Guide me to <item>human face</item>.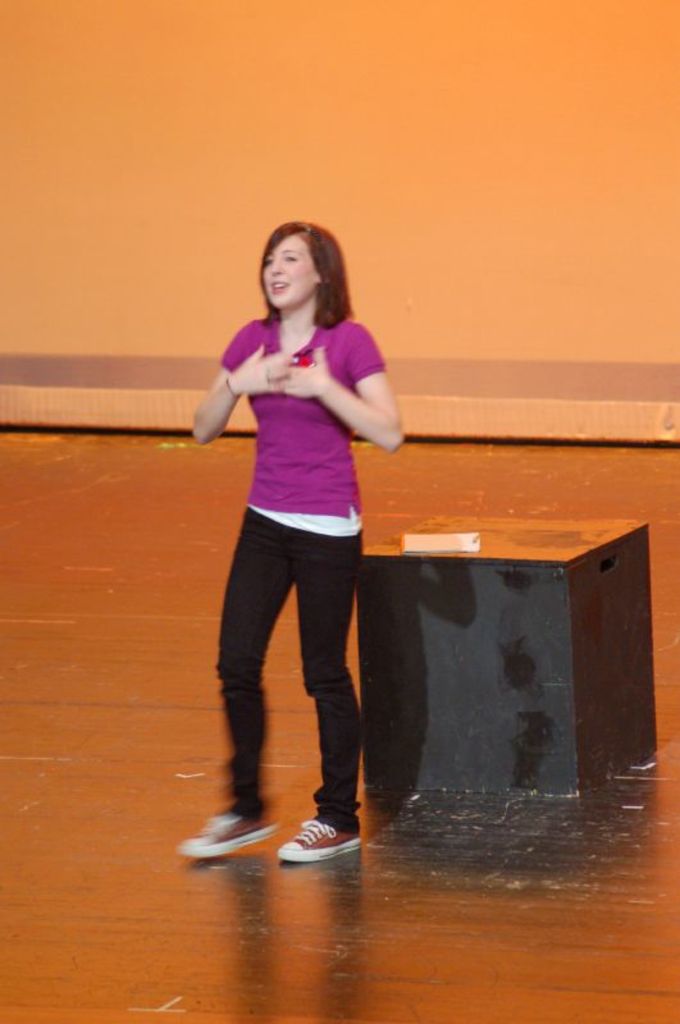
Guidance: 261:229:307:301.
